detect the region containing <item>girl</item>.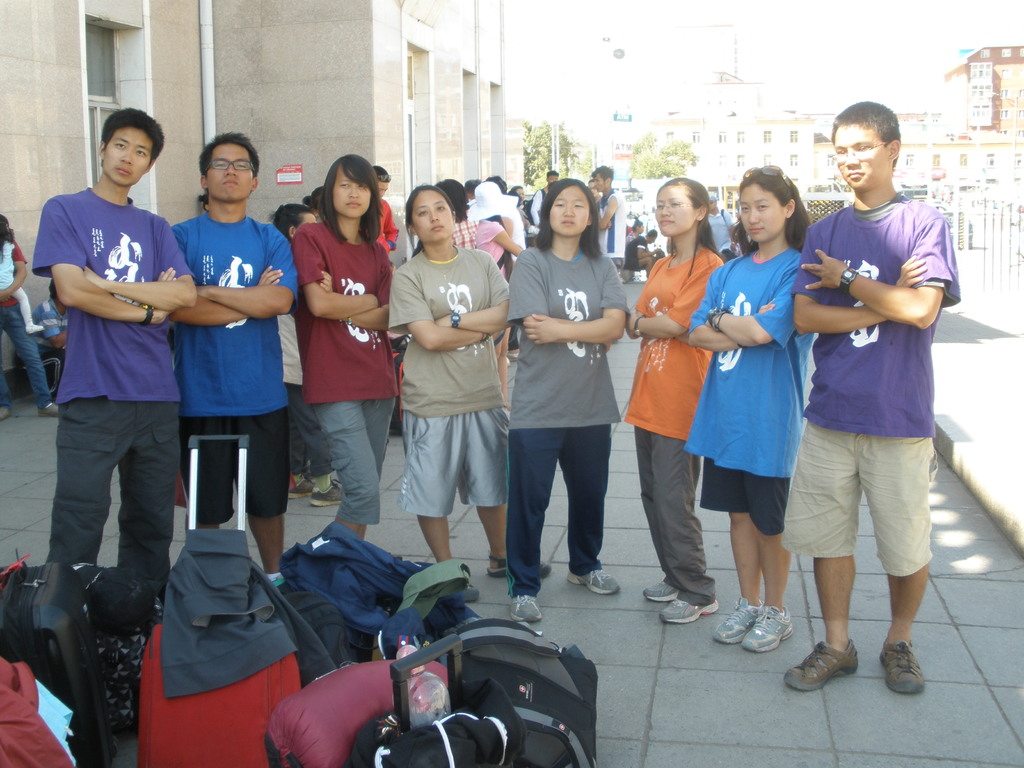
box(289, 153, 396, 543).
